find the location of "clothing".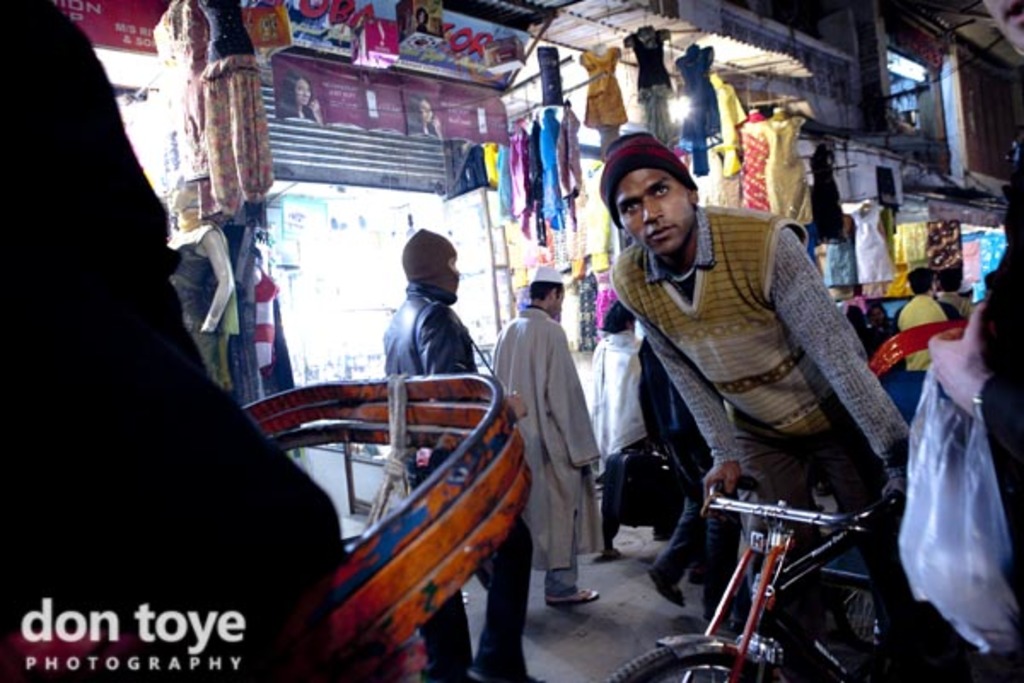
Location: <box>375,282,531,681</box>.
